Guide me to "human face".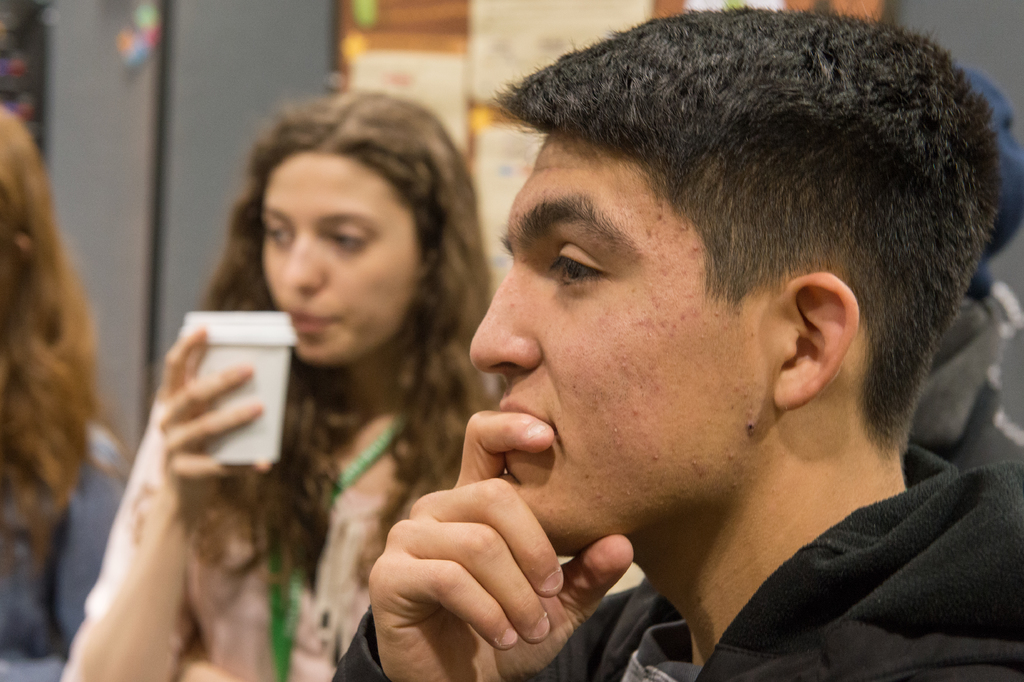
Guidance: [470,129,778,554].
